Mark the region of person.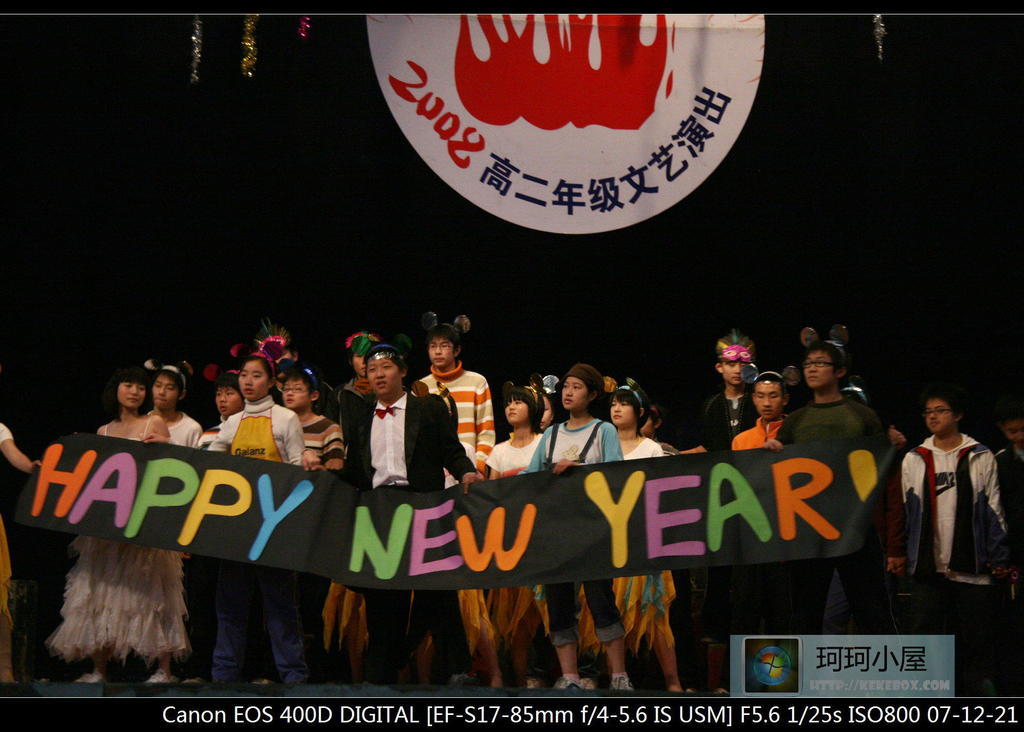
Region: 591, 380, 692, 687.
